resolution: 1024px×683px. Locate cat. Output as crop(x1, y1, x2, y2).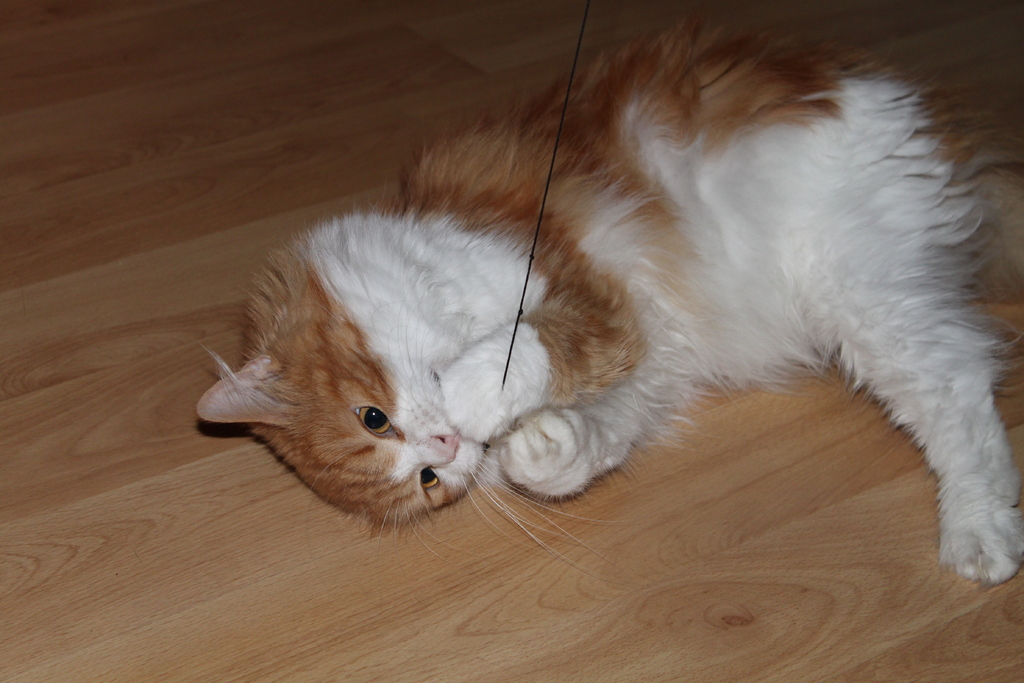
crop(189, 3, 1022, 577).
